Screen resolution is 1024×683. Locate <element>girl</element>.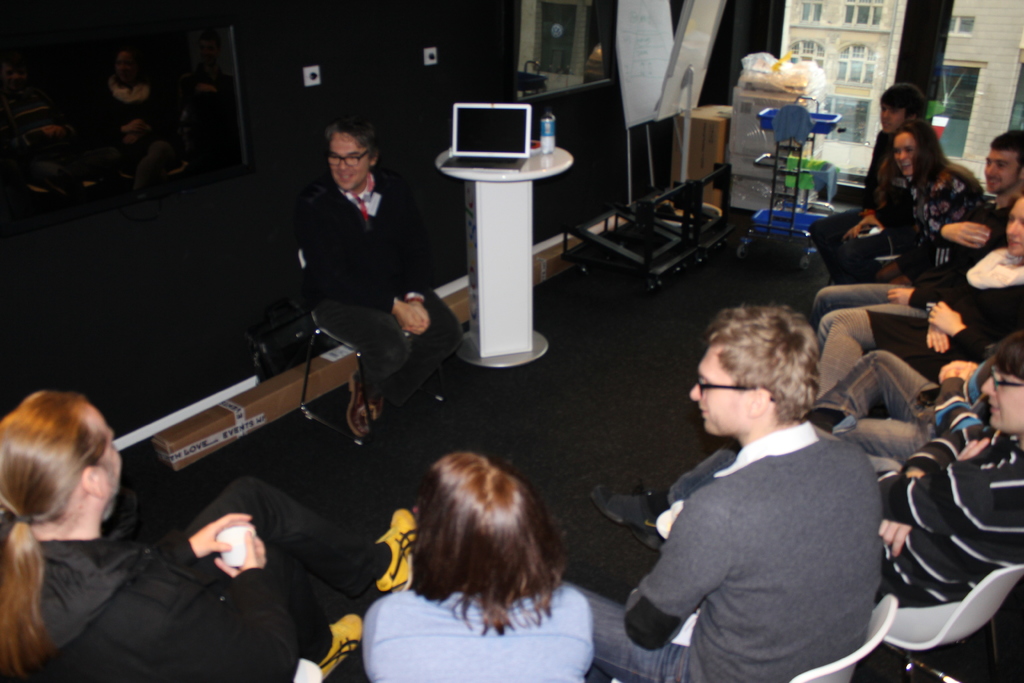
box=[866, 120, 986, 268].
